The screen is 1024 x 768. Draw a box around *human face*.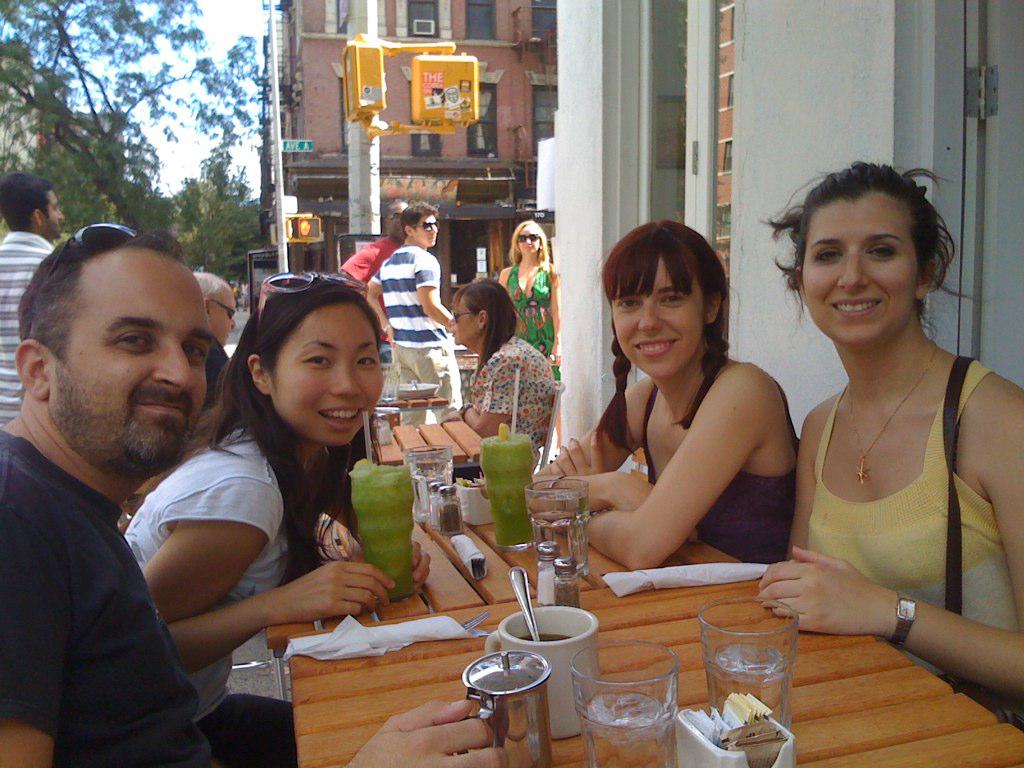
{"x1": 46, "y1": 256, "x2": 213, "y2": 475}.
